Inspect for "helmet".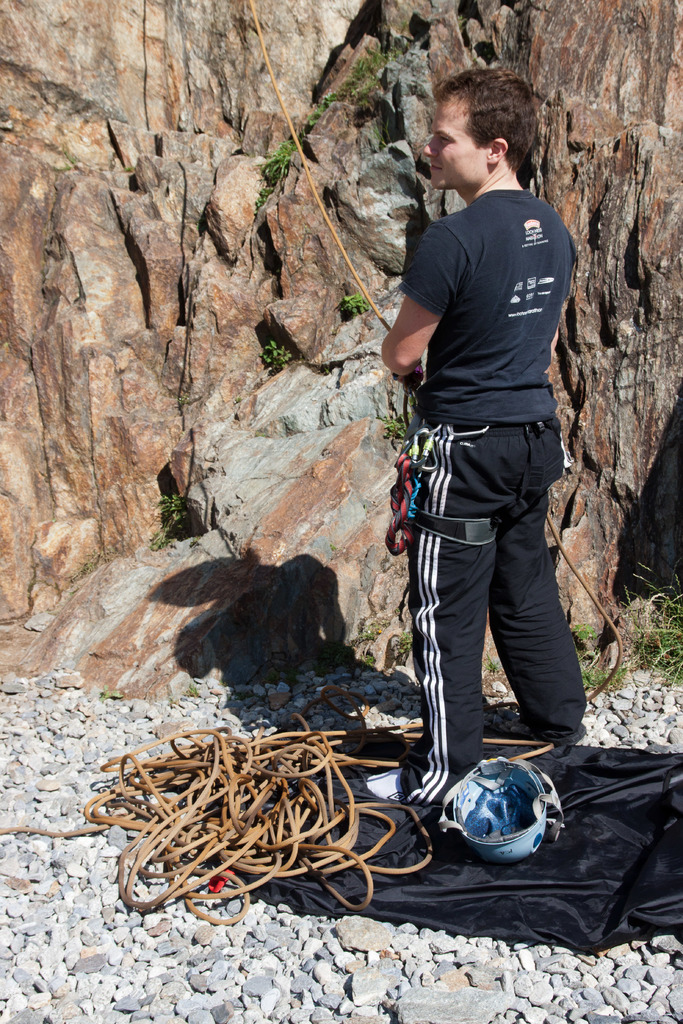
Inspection: {"x1": 438, "y1": 771, "x2": 562, "y2": 875}.
